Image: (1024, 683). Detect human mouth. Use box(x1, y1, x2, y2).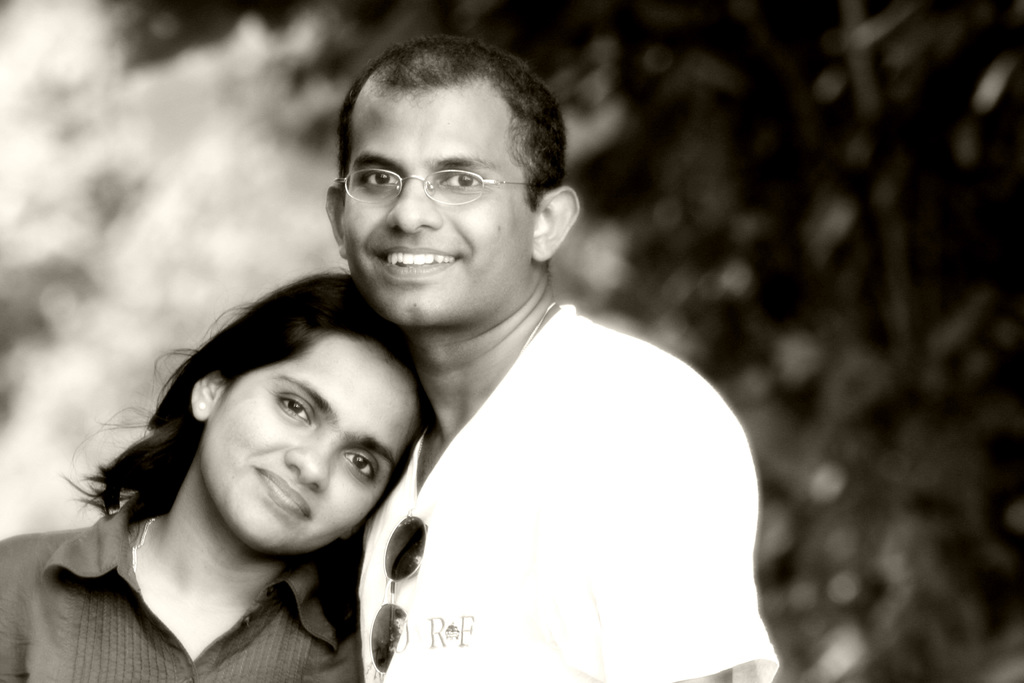
box(252, 461, 310, 523).
